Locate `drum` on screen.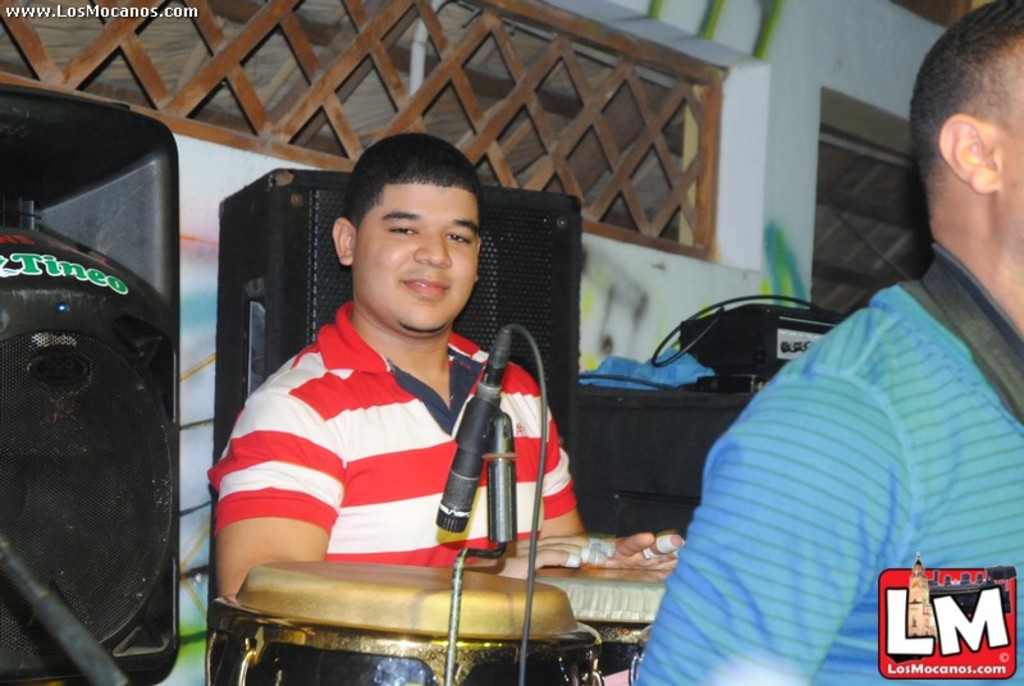
On screen at l=529, t=557, r=690, b=680.
